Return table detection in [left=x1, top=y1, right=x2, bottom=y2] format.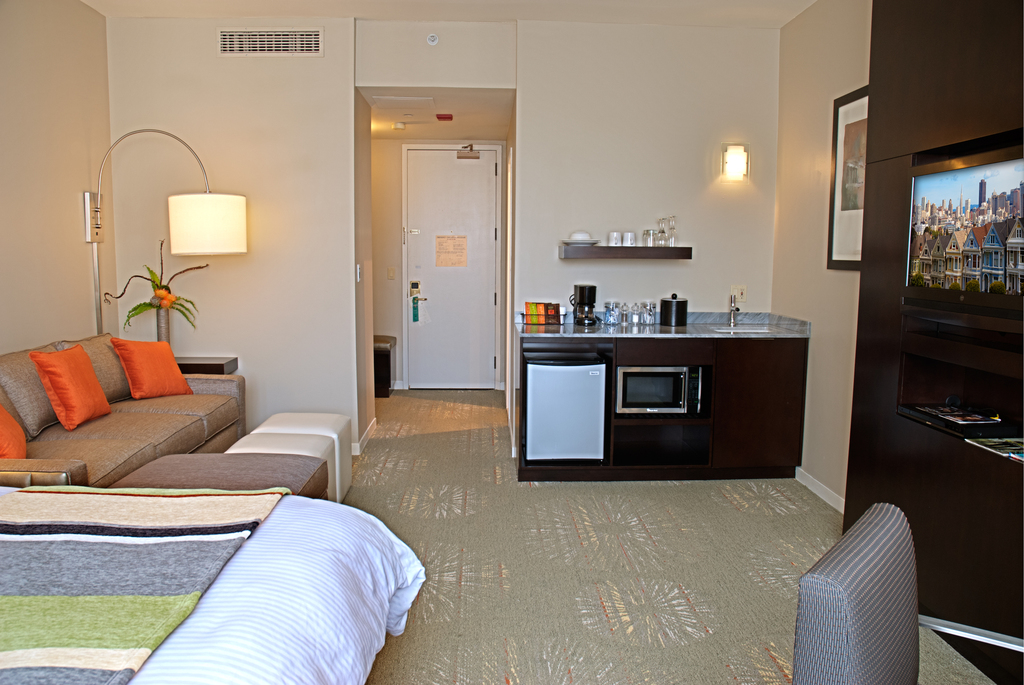
[left=374, top=333, right=396, bottom=400].
